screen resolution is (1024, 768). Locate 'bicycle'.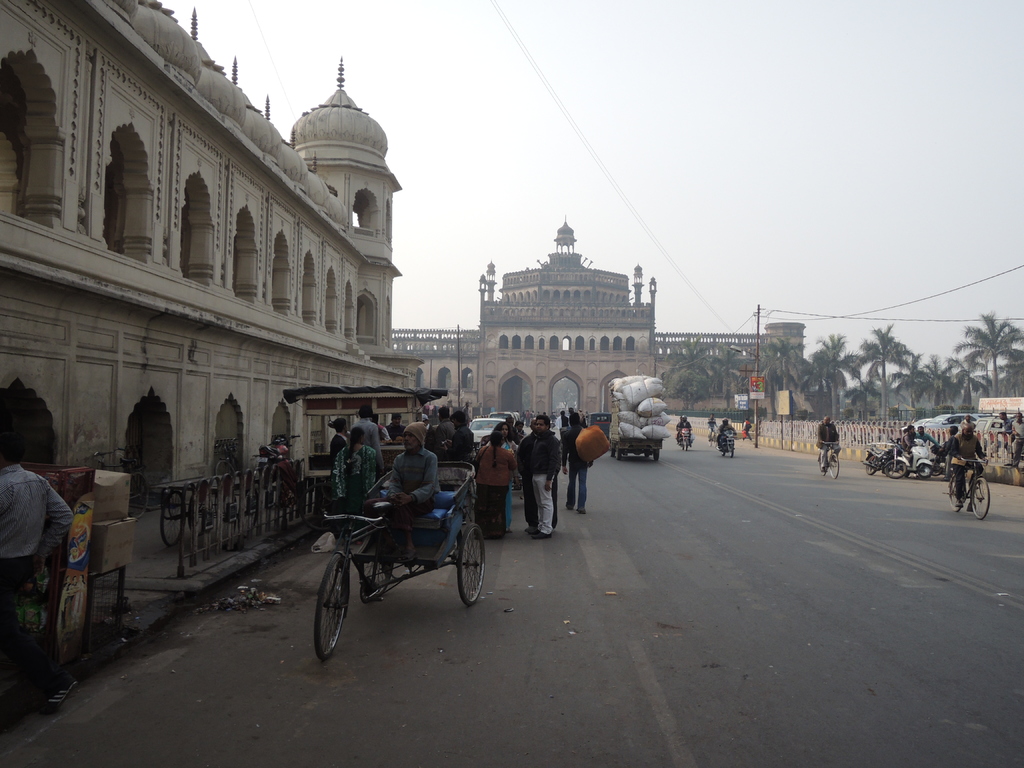
Rect(160, 463, 272, 548).
